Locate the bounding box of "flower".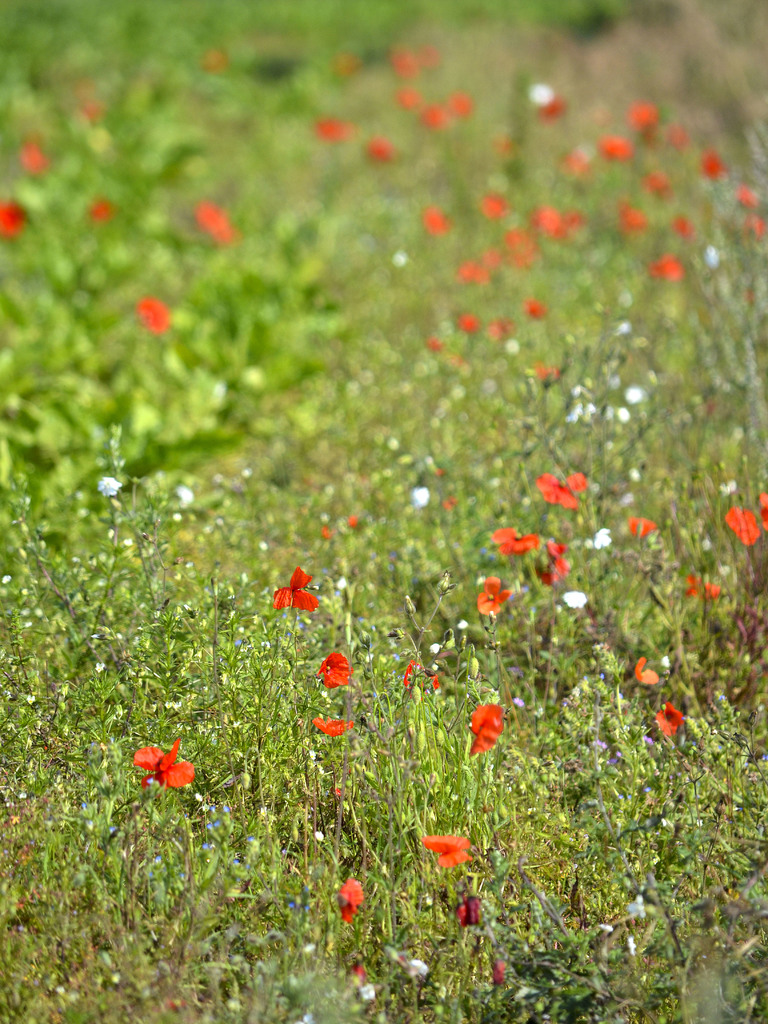
Bounding box: detection(651, 257, 689, 279).
